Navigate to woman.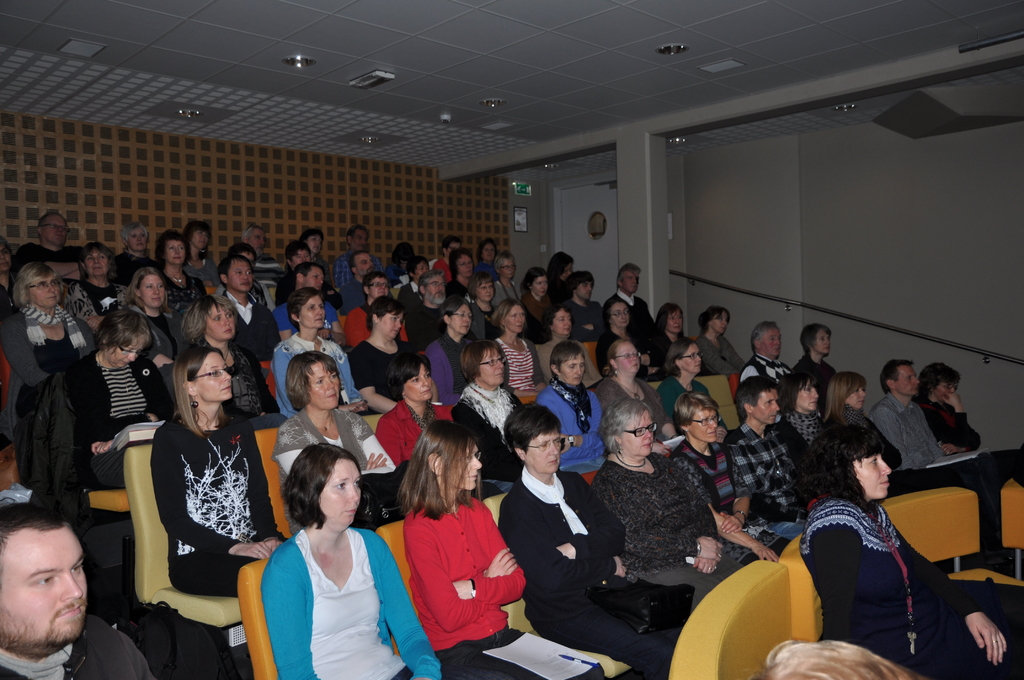
Navigation target: bbox(406, 418, 607, 679).
